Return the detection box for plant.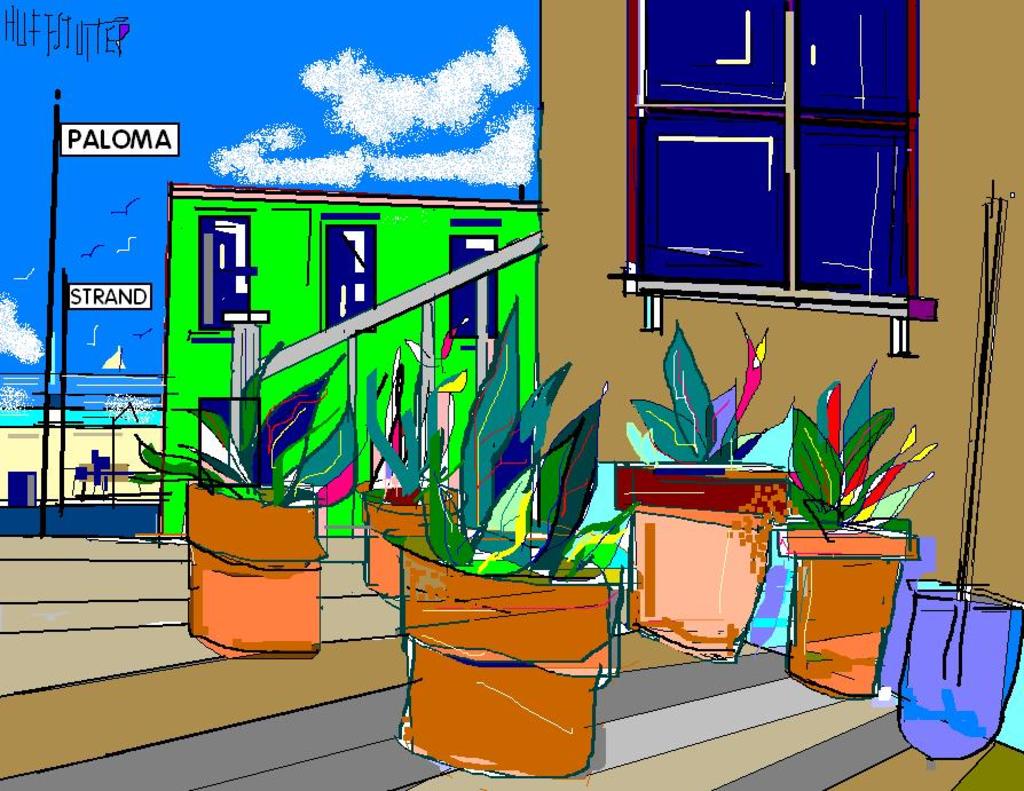
{"x1": 148, "y1": 310, "x2": 349, "y2": 646}.
